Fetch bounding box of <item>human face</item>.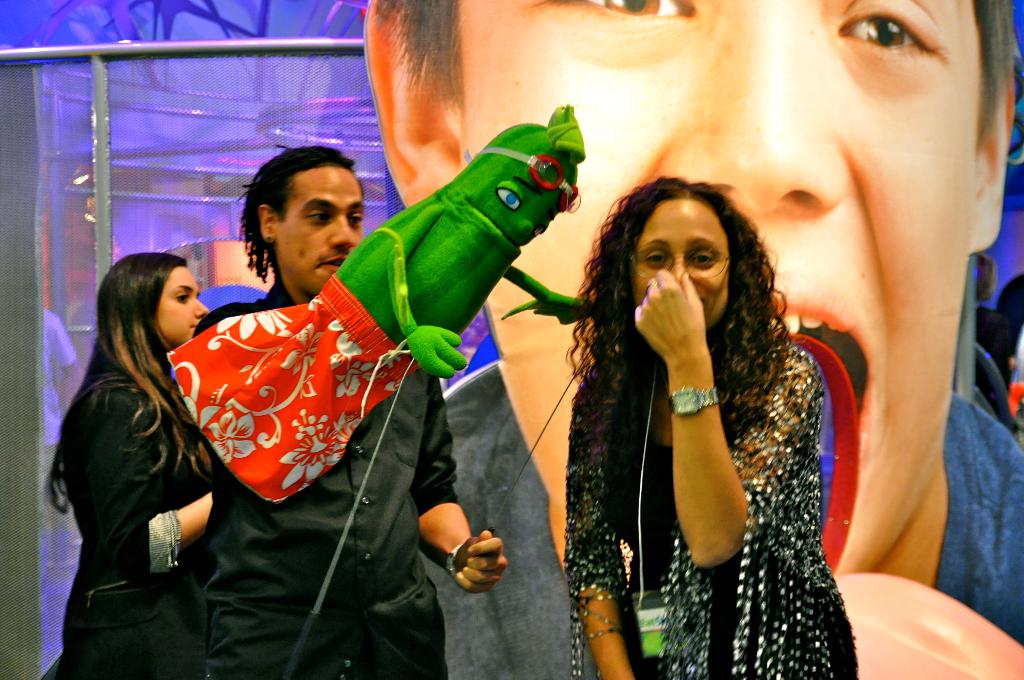
Bbox: [left=635, top=202, right=733, bottom=327].
